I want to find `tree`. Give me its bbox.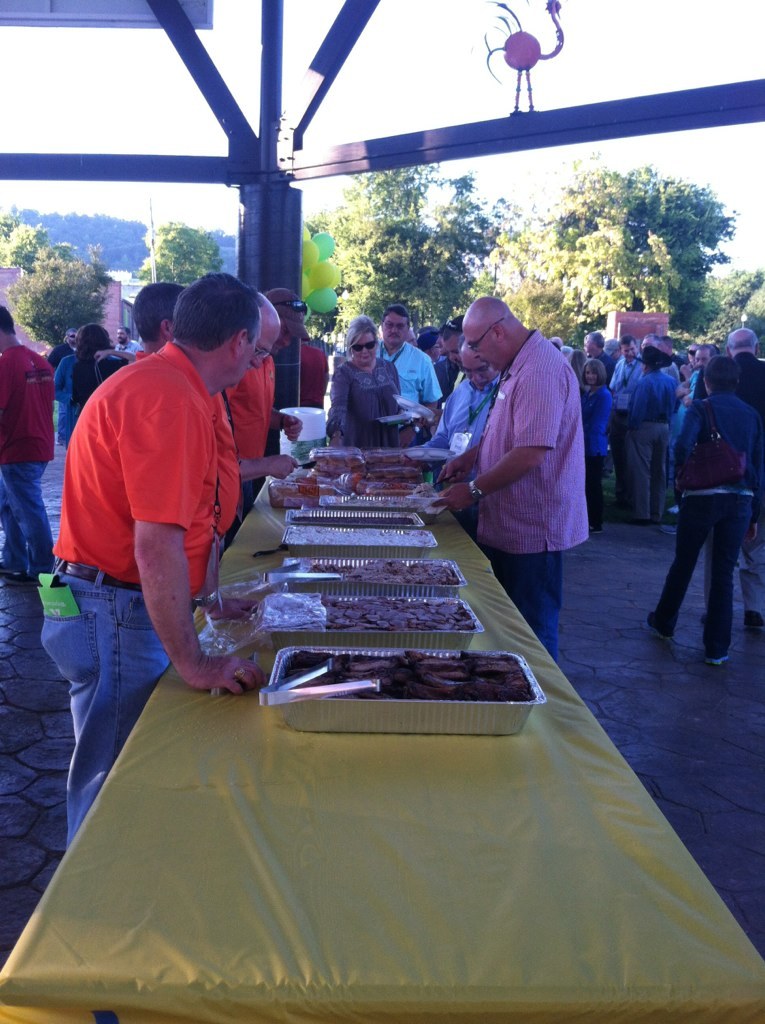
[x1=10, y1=229, x2=107, y2=351].
